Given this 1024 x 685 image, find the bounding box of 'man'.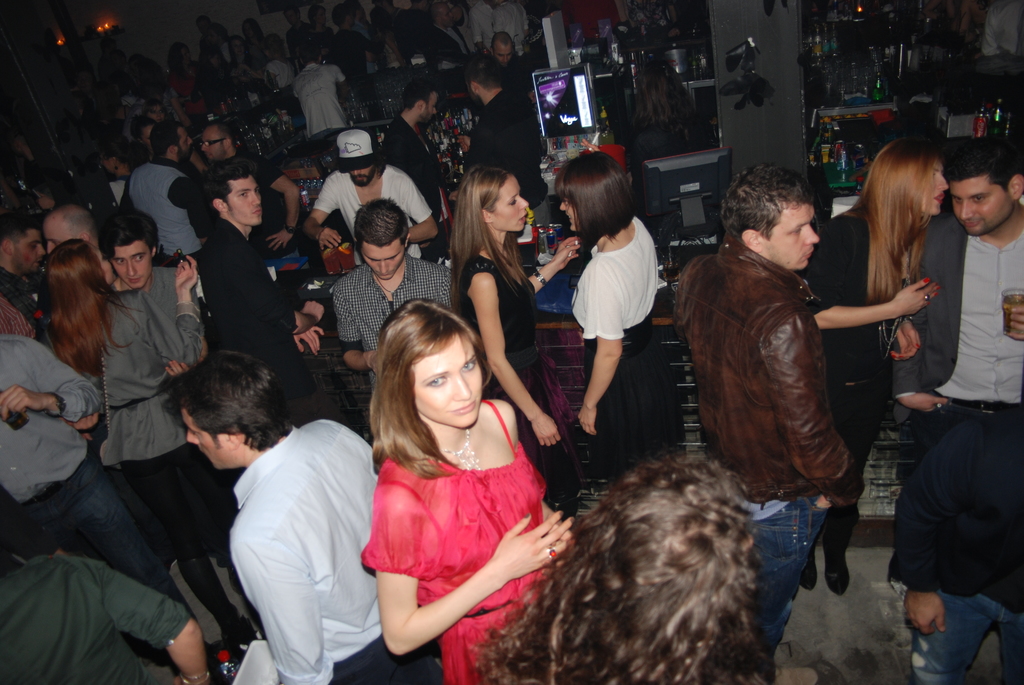
138,302,391,684.
